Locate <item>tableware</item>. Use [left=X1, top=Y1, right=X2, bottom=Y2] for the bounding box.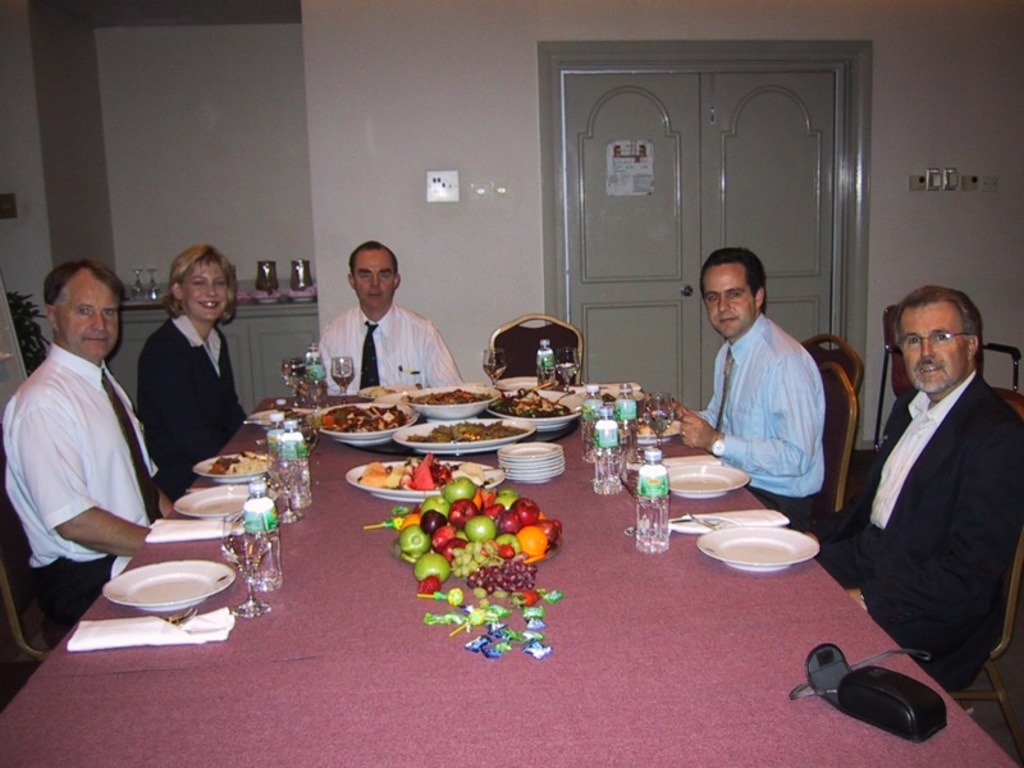
[left=489, top=388, right=588, bottom=431].
